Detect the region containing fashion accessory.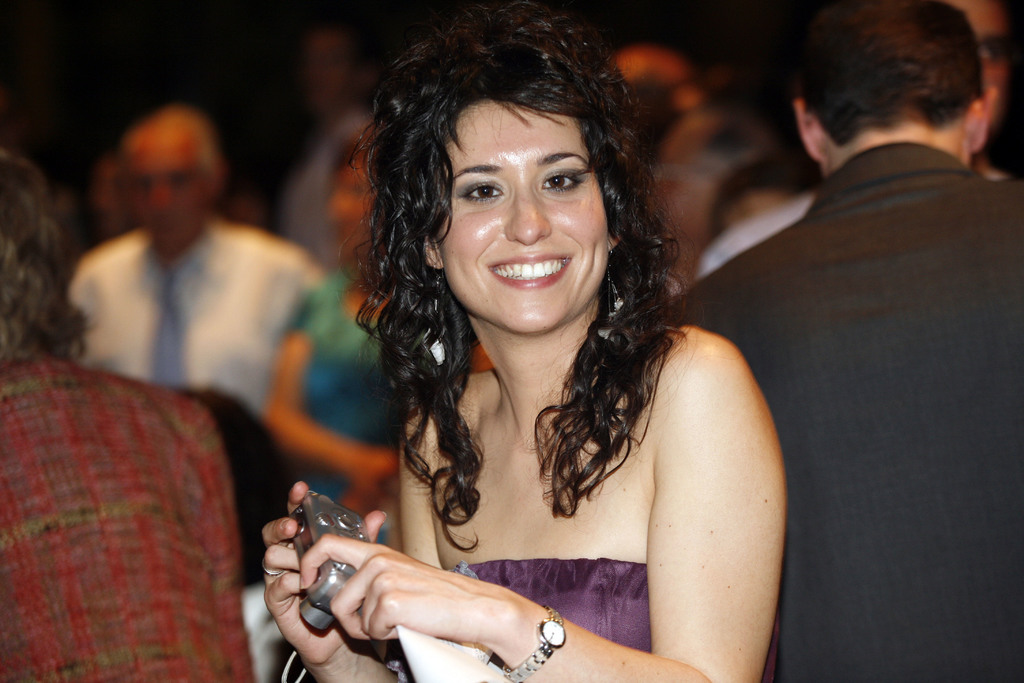
left=605, top=245, right=625, bottom=317.
